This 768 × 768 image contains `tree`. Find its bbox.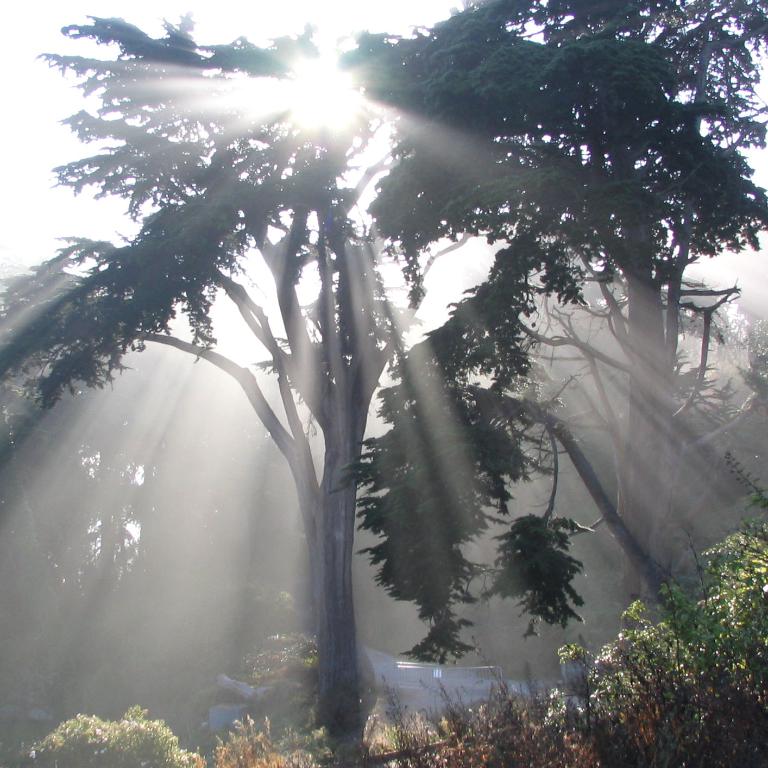
(left=0, top=24, right=766, bottom=709).
